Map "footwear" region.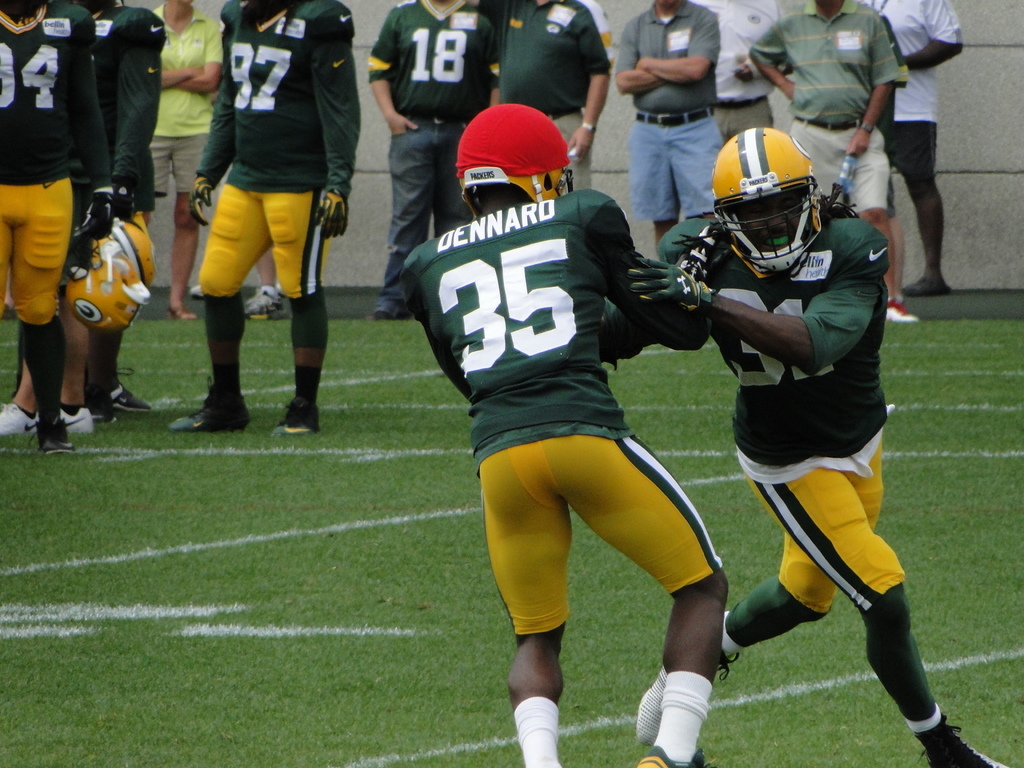
Mapped to 266/395/324/437.
